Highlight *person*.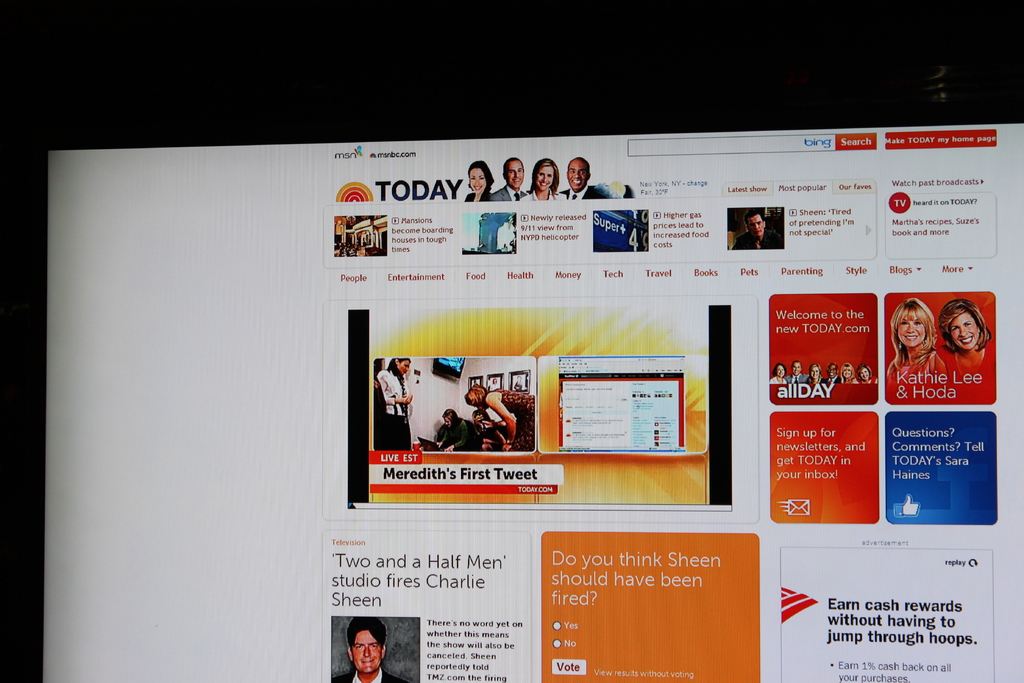
Highlighted region: [x1=934, y1=299, x2=1000, y2=378].
